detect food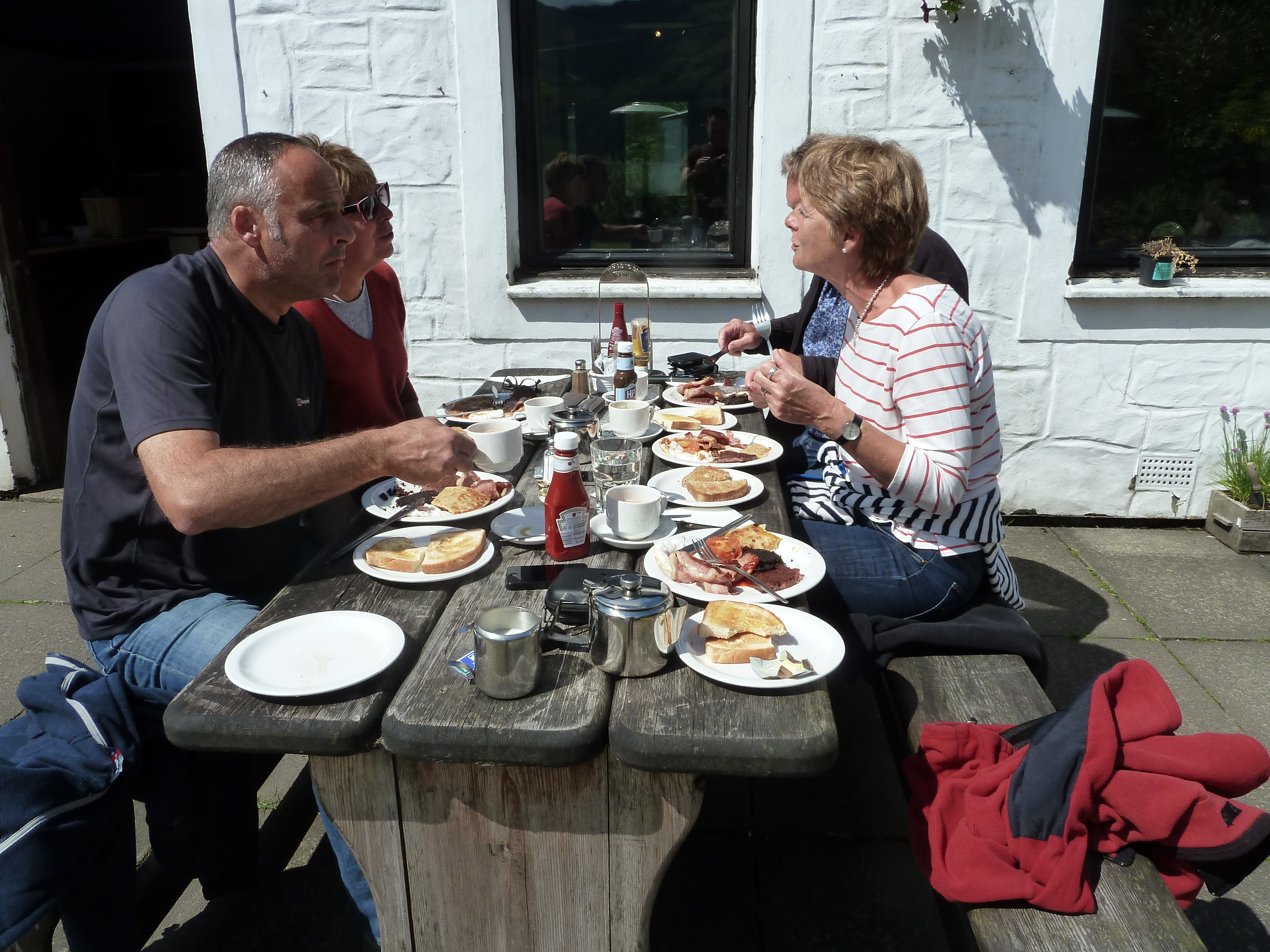
bbox(221, 189, 250, 204)
